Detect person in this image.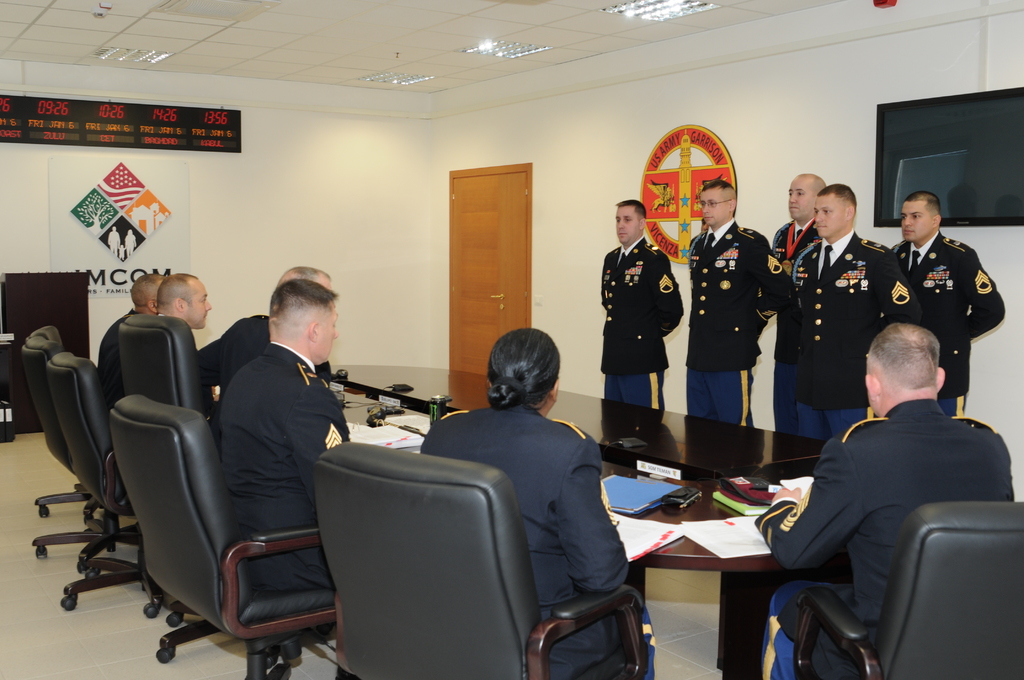
Detection: detection(598, 193, 686, 419).
